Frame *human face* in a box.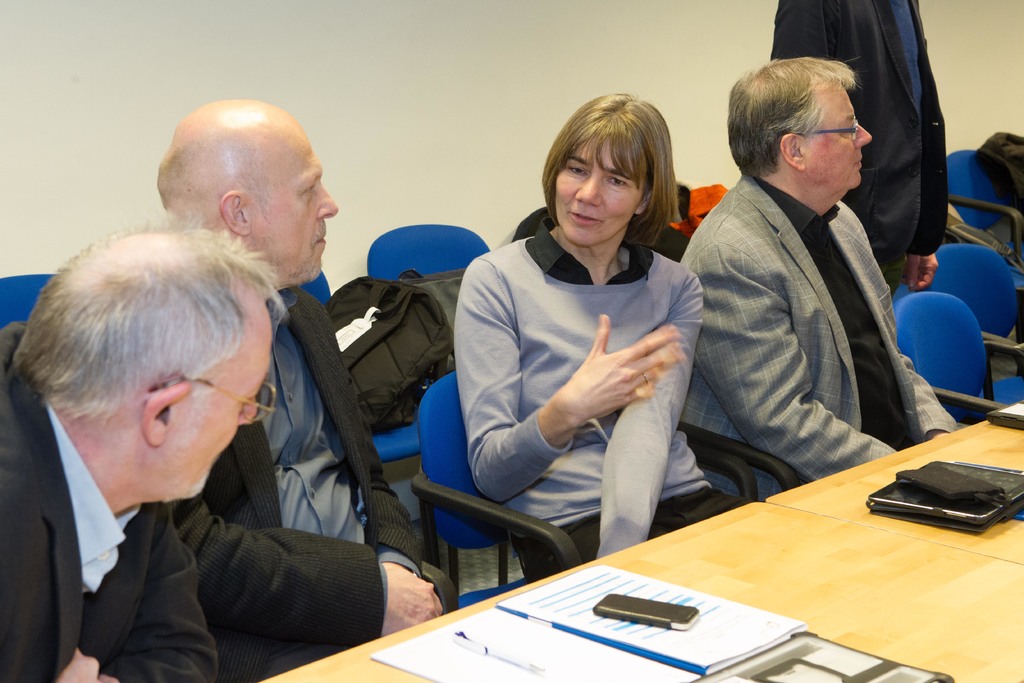
810/82/874/185.
